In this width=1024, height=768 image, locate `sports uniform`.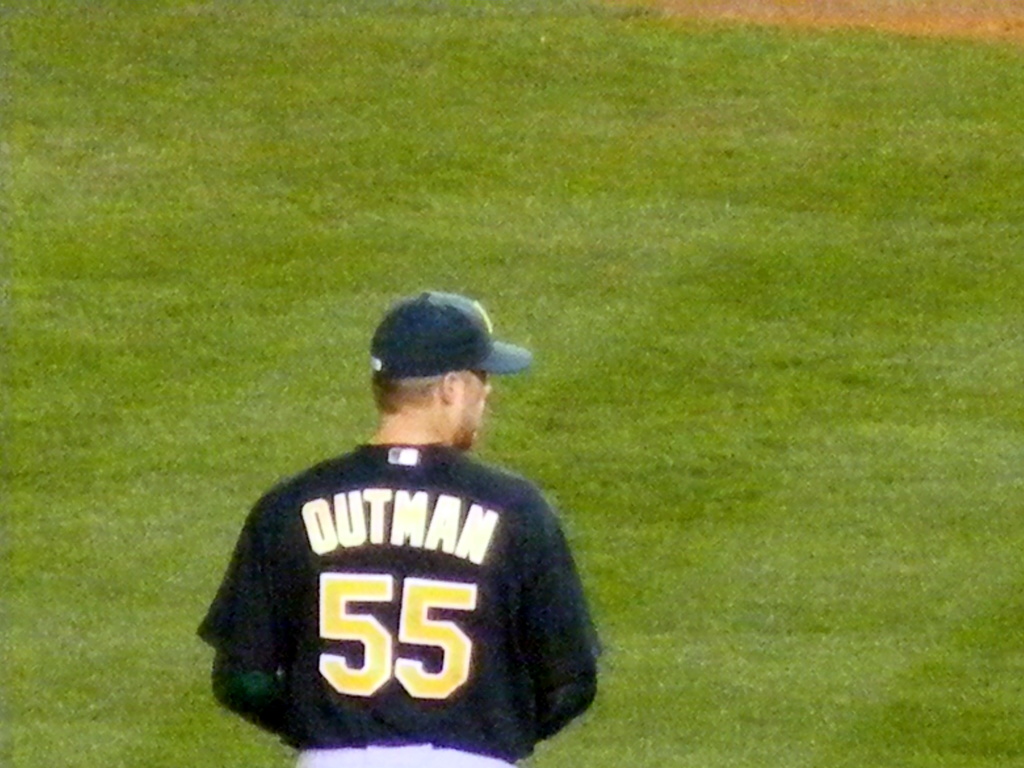
Bounding box: region(181, 308, 618, 767).
